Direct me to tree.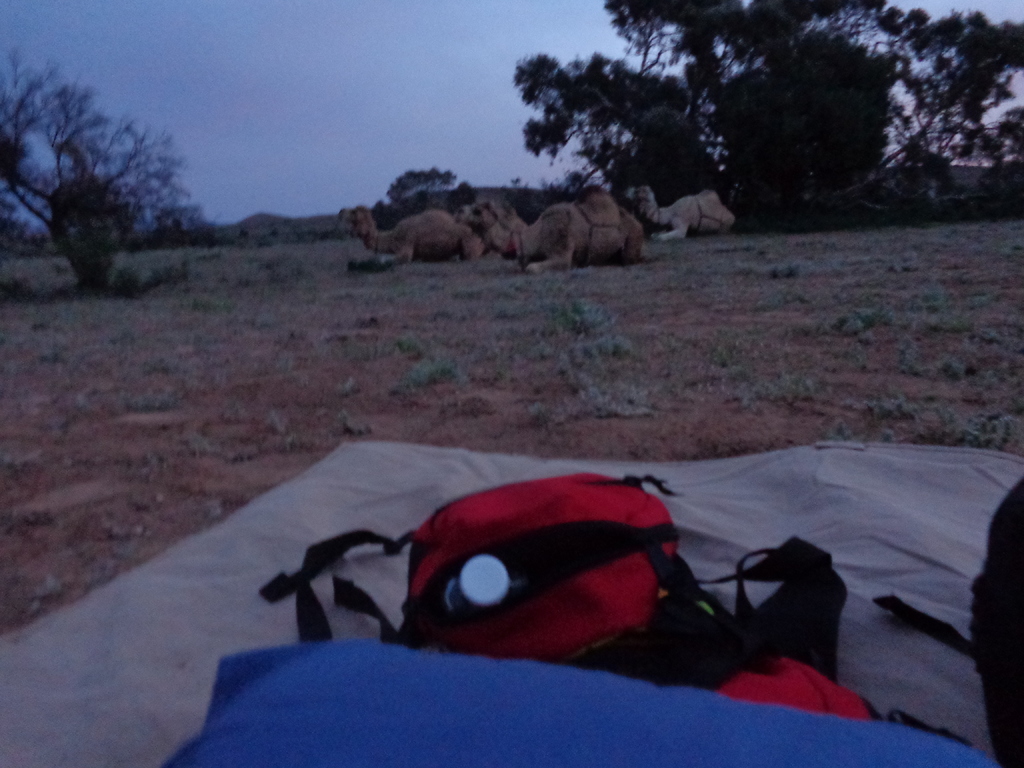
Direction: {"x1": 518, "y1": 0, "x2": 1023, "y2": 207}.
